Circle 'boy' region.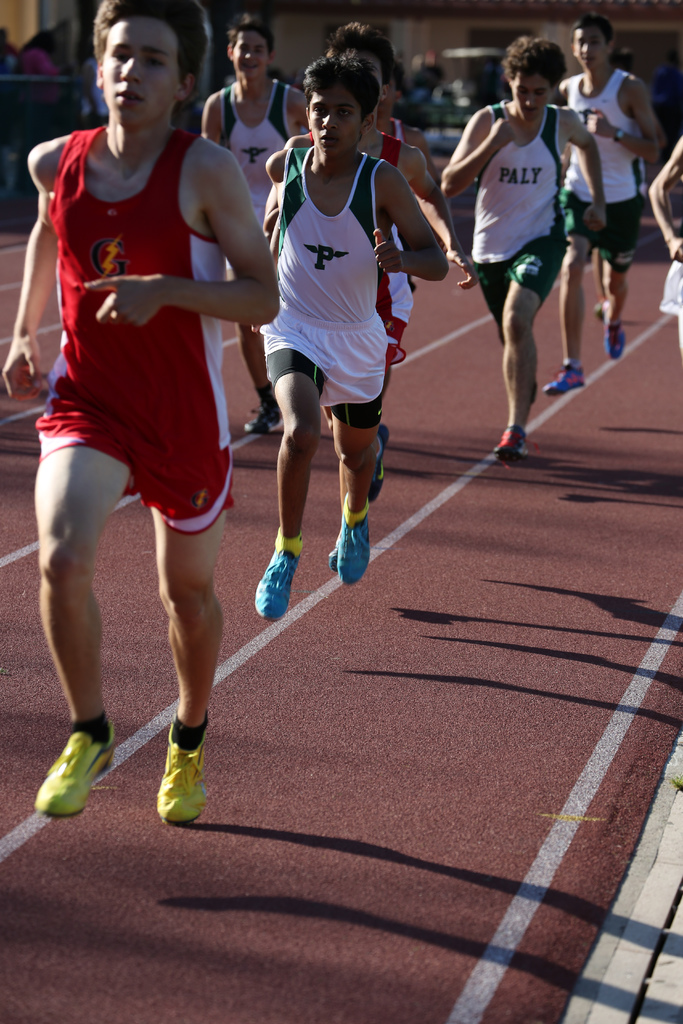
Region: x1=195 y1=10 x2=312 y2=435.
